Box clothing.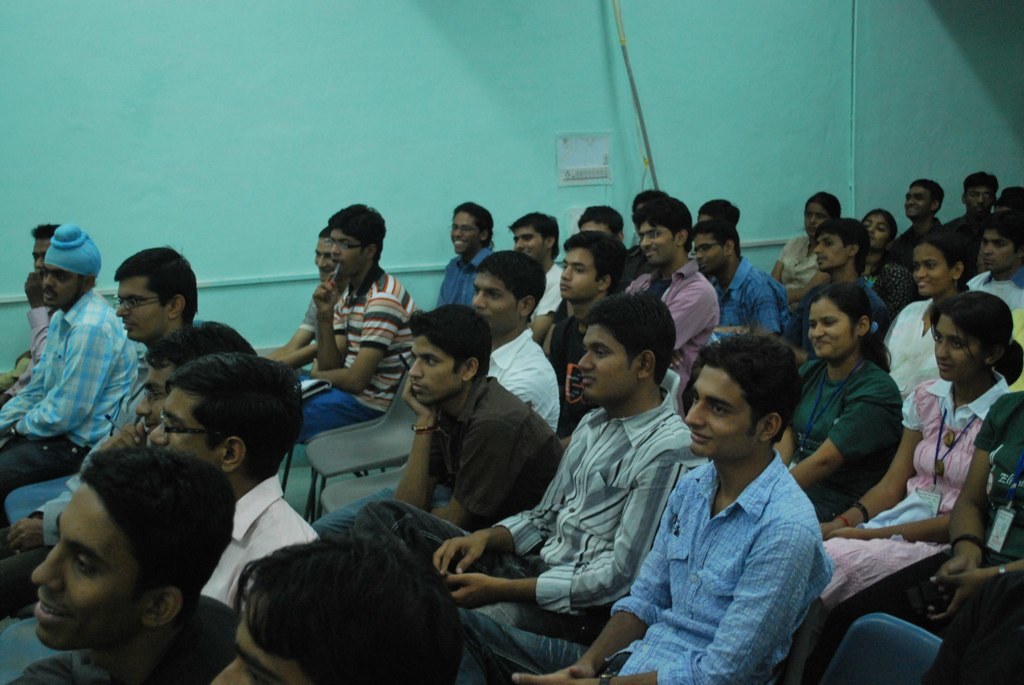
left=964, top=269, right=1023, bottom=313.
